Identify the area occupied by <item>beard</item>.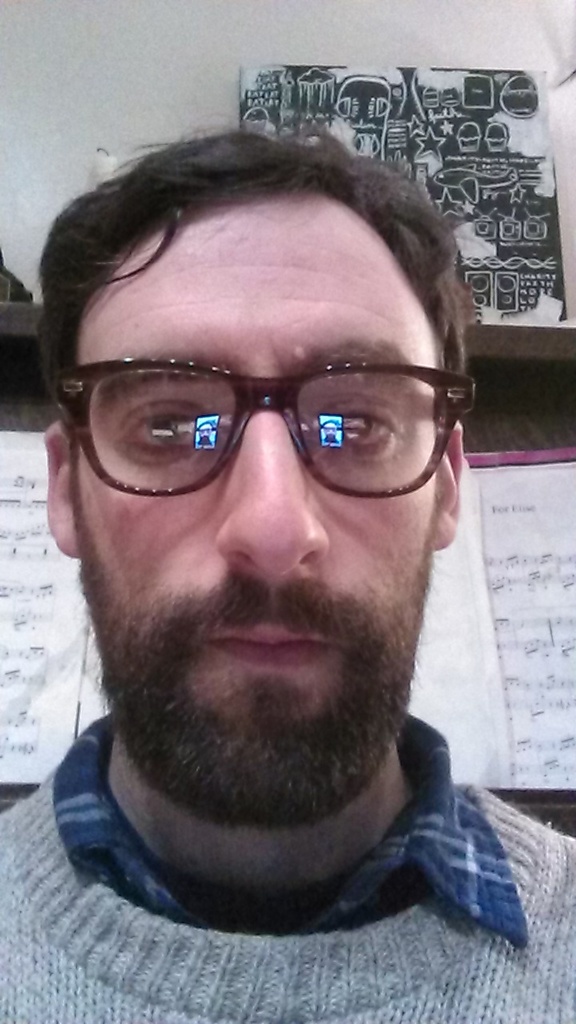
Area: crop(78, 520, 446, 773).
